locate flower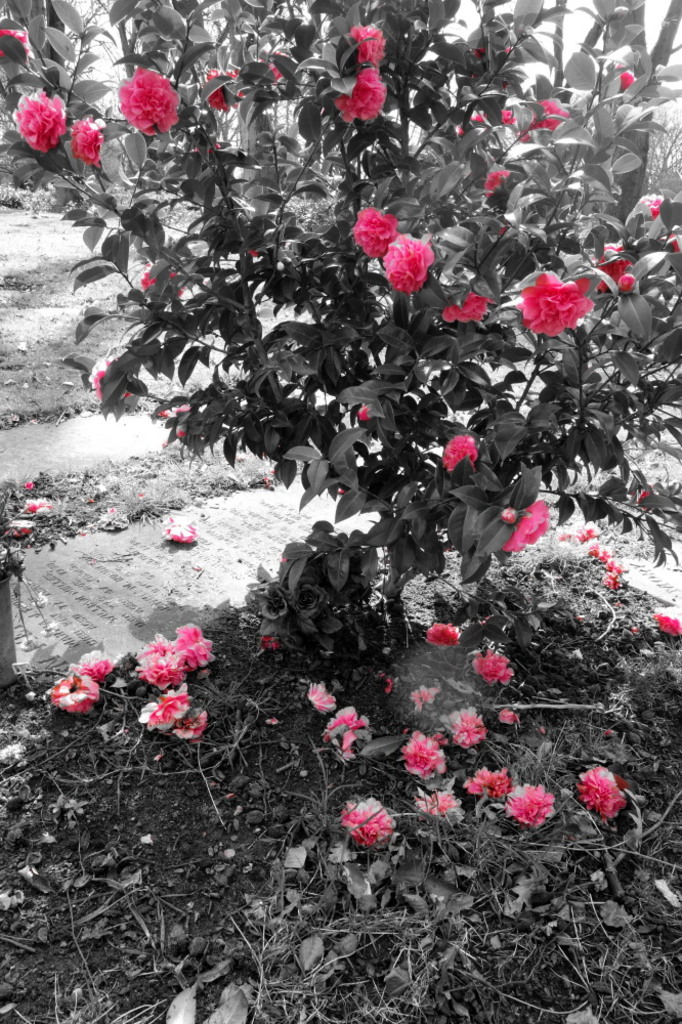
crop(351, 403, 370, 429)
